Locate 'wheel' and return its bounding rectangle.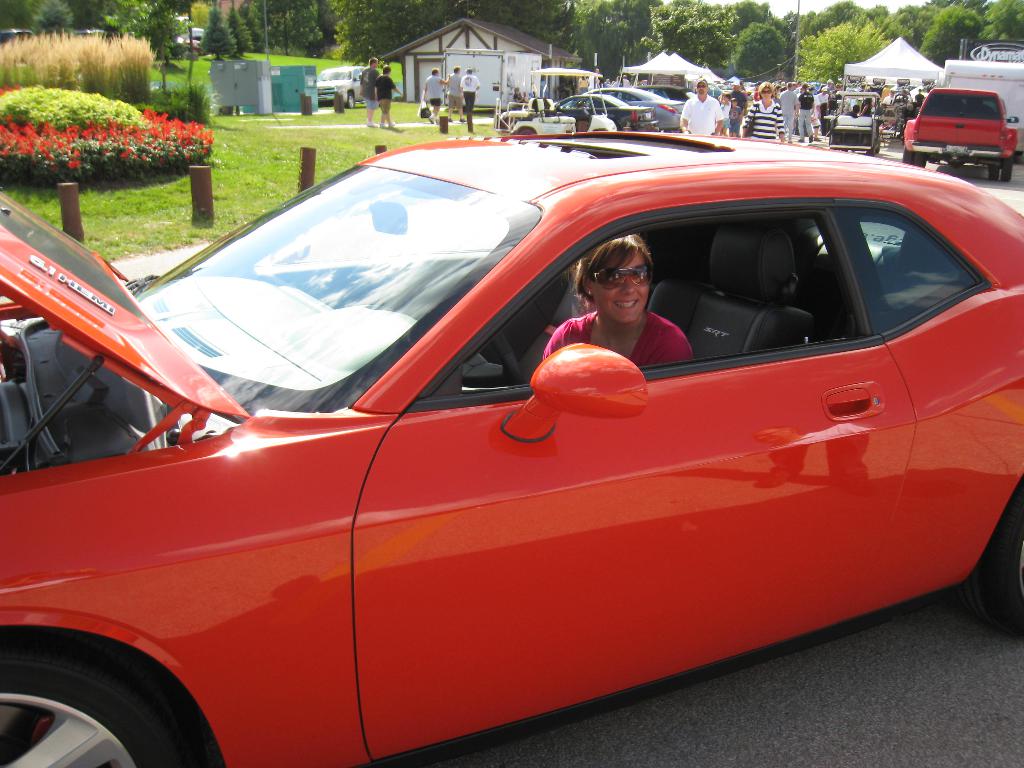
Rect(876, 143, 881, 153).
